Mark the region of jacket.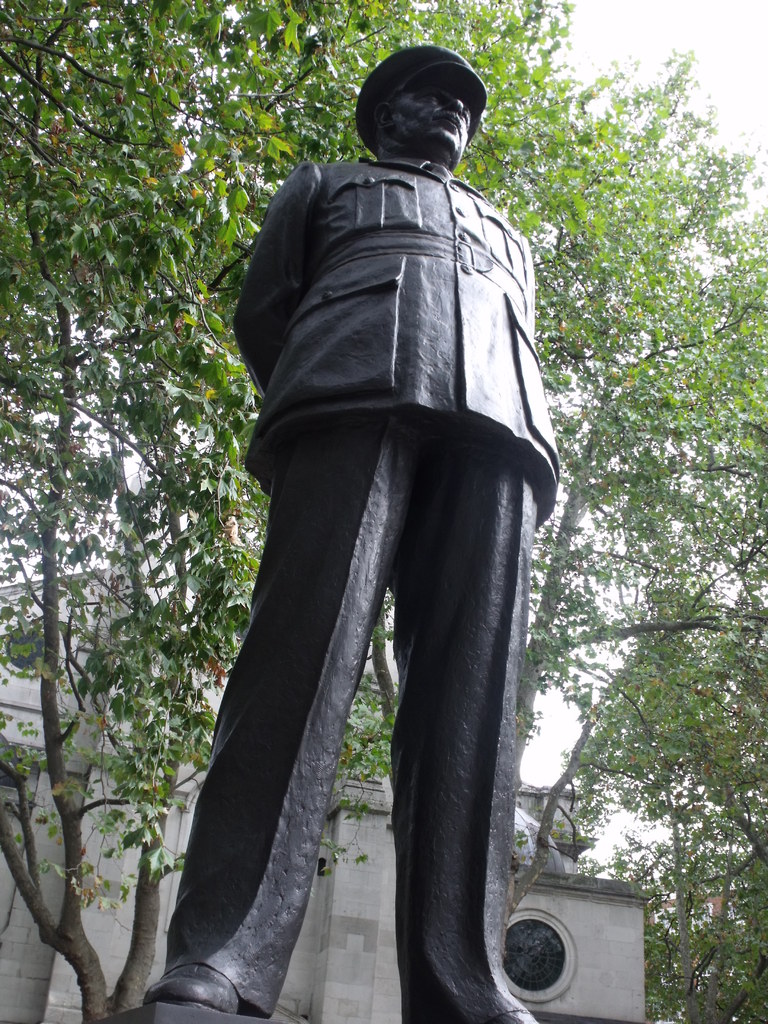
Region: {"x1": 229, "y1": 155, "x2": 564, "y2": 519}.
